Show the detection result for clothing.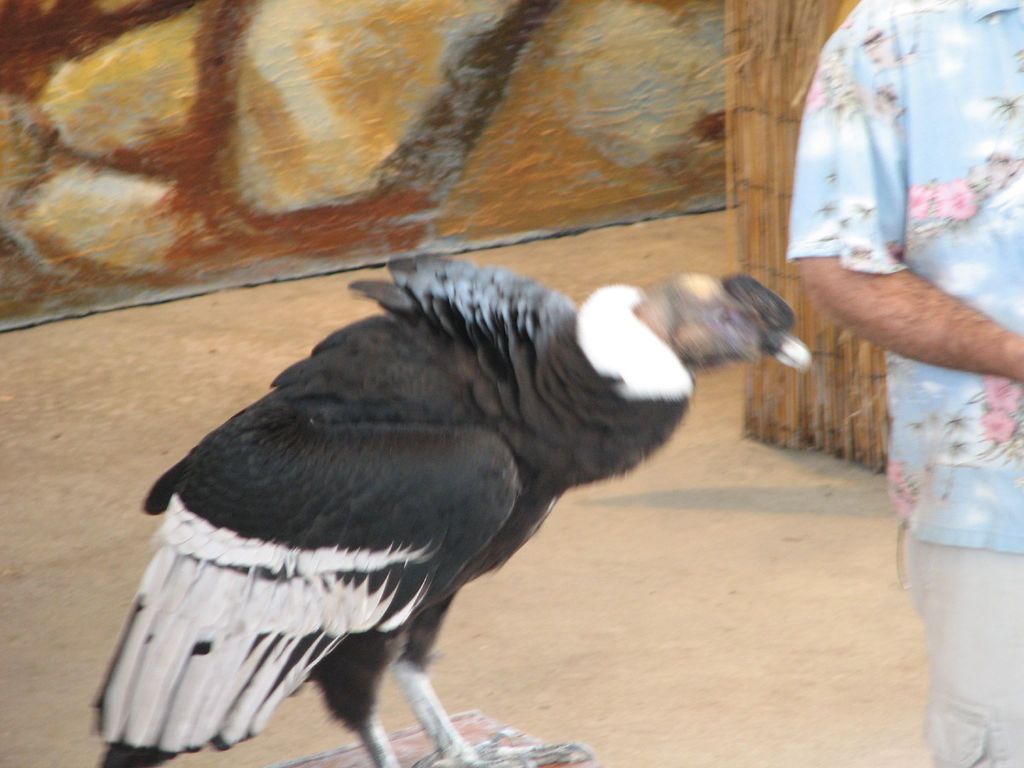
x1=785, y1=0, x2=1020, y2=767.
